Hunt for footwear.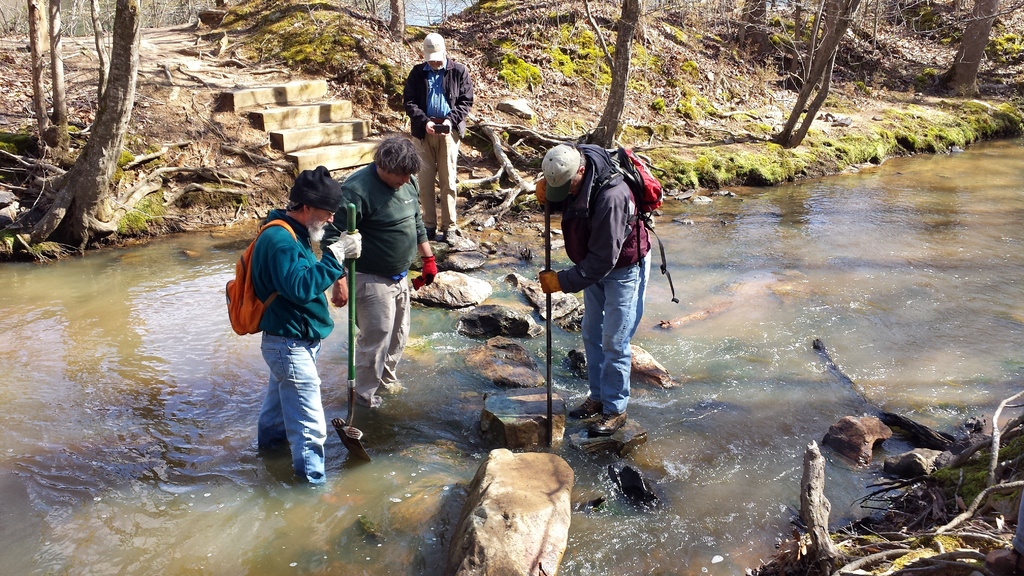
Hunted down at Rect(440, 230, 458, 243).
